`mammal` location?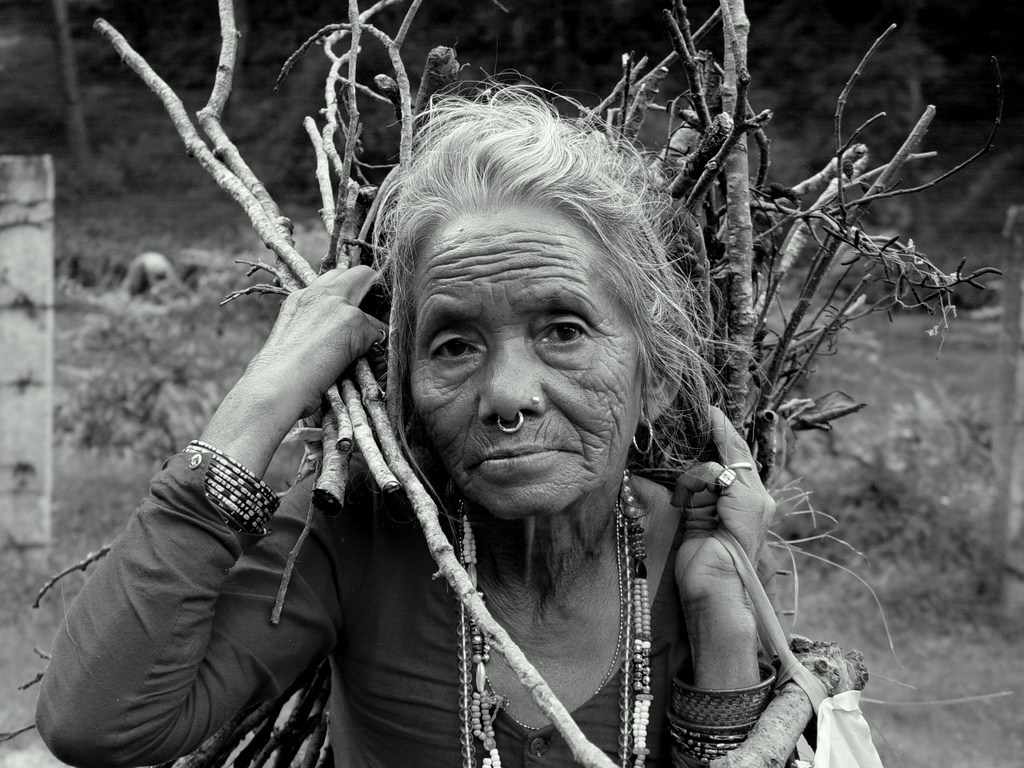
Rect(43, 88, 797, 731)
